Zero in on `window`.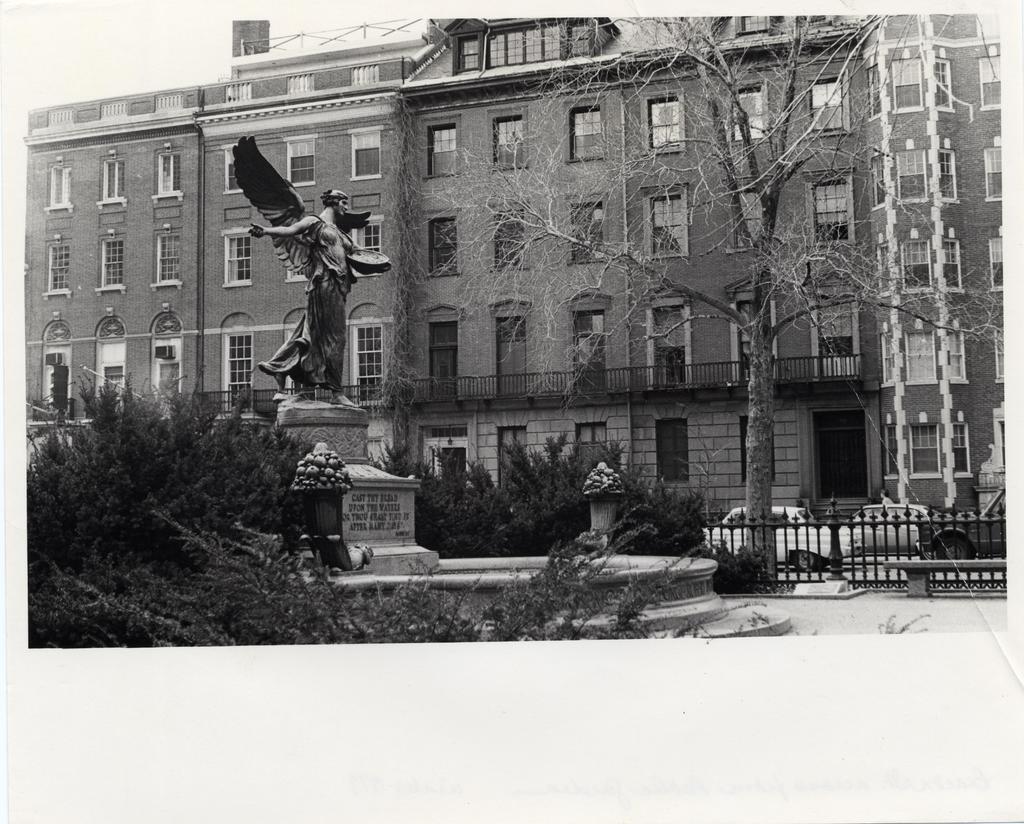
Zeroed in: [left=571, top=309, right=606, bottom=389].
